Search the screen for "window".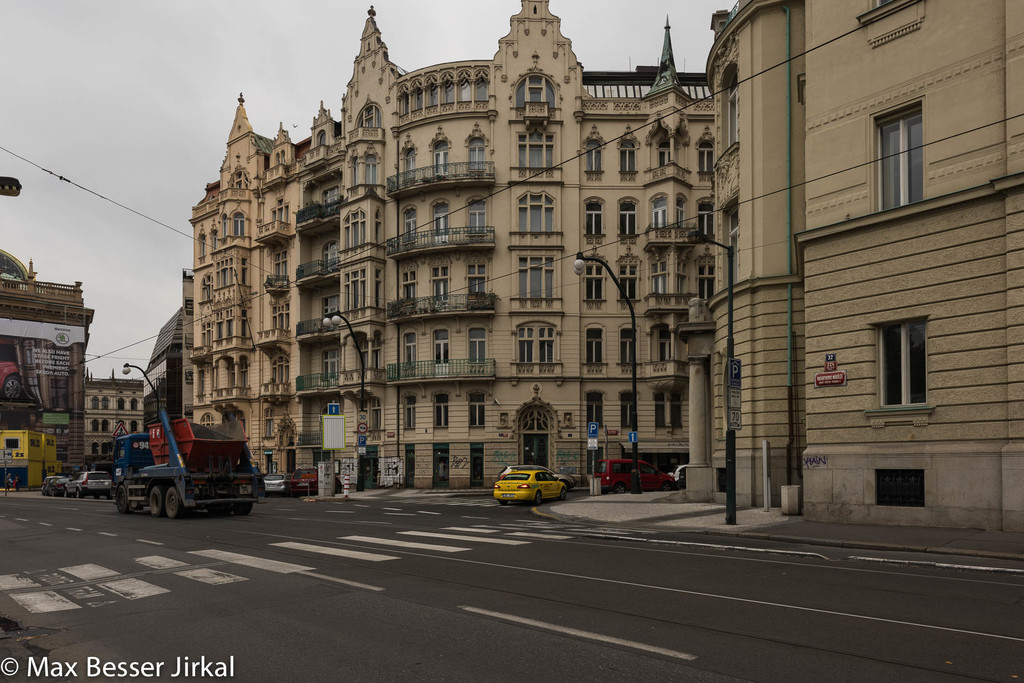
Found at bbox=(465, 387, 486, 431).
